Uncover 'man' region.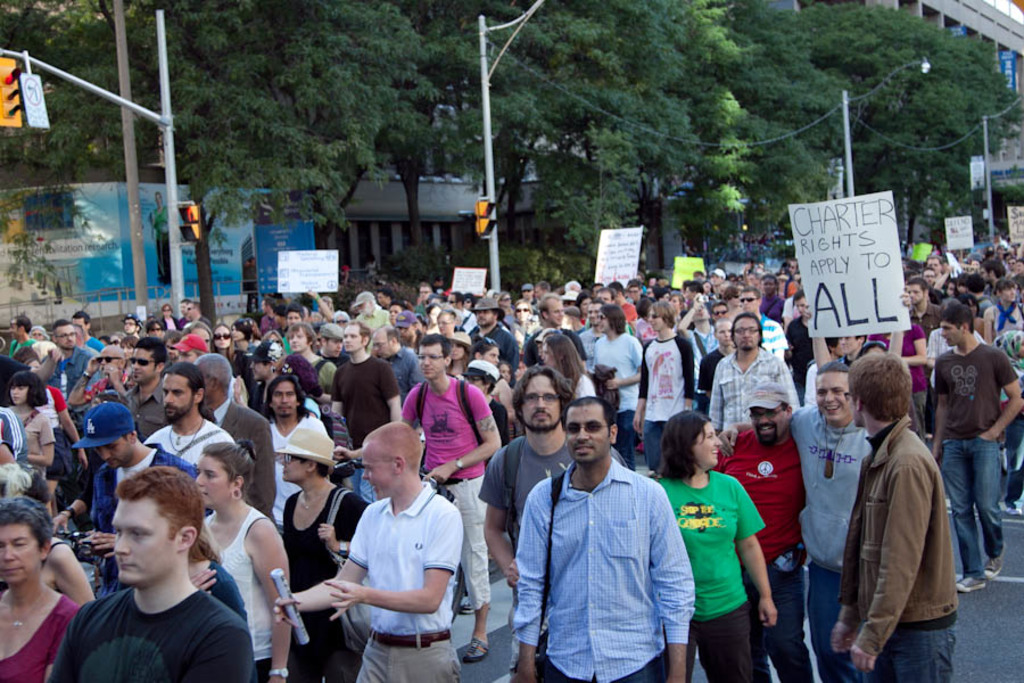
Uncovered: <bbox>43, 323, 100, 395</bbox>.
